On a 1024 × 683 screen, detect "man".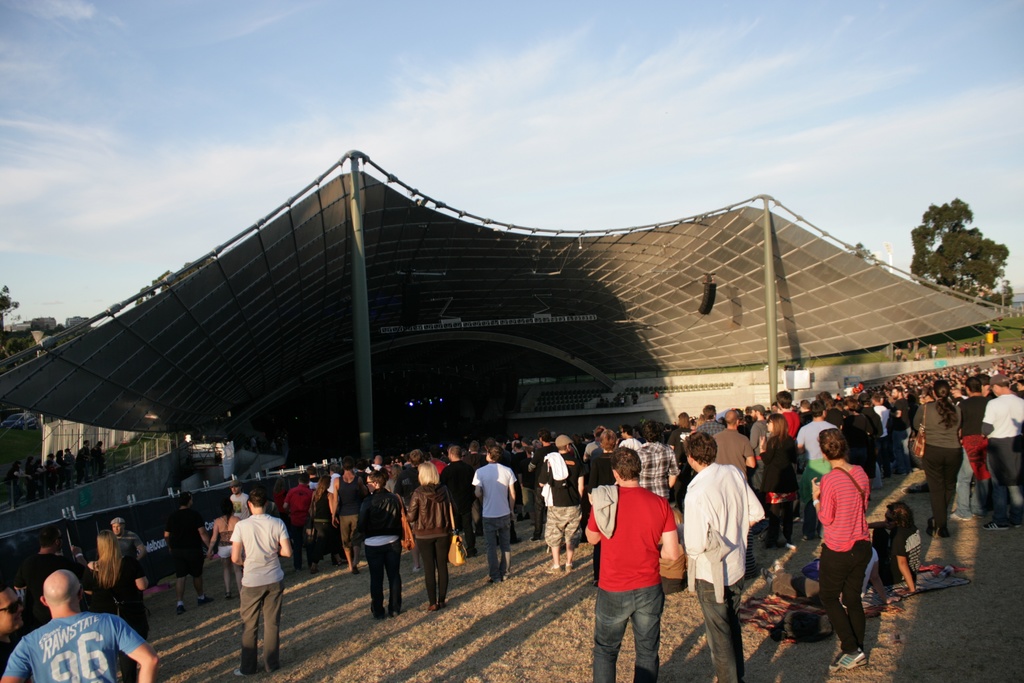
22,456,43,501.
